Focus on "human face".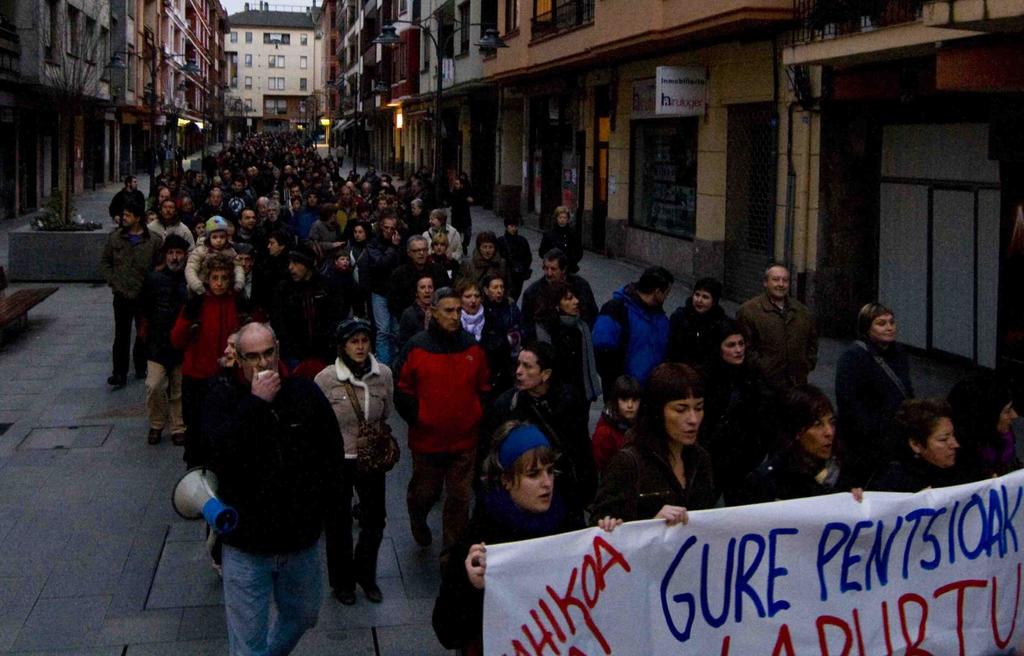
Focused at select_region(164, 247, 187, 272).
